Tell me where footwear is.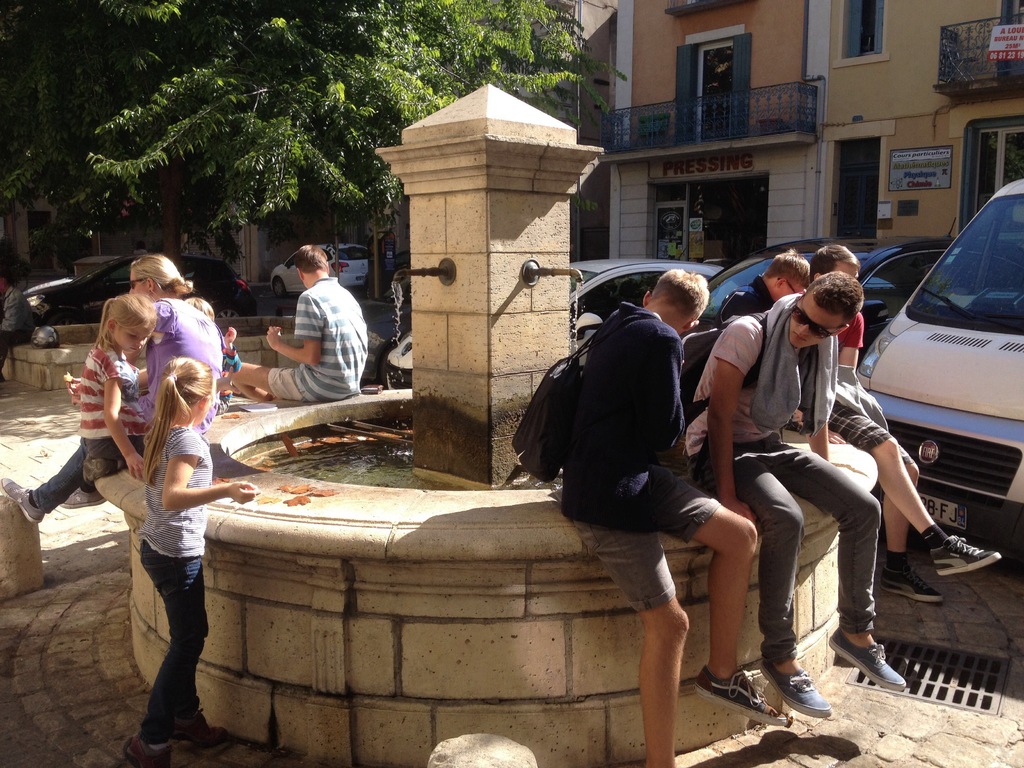
footwear is at 881, 561, 945, 606.
